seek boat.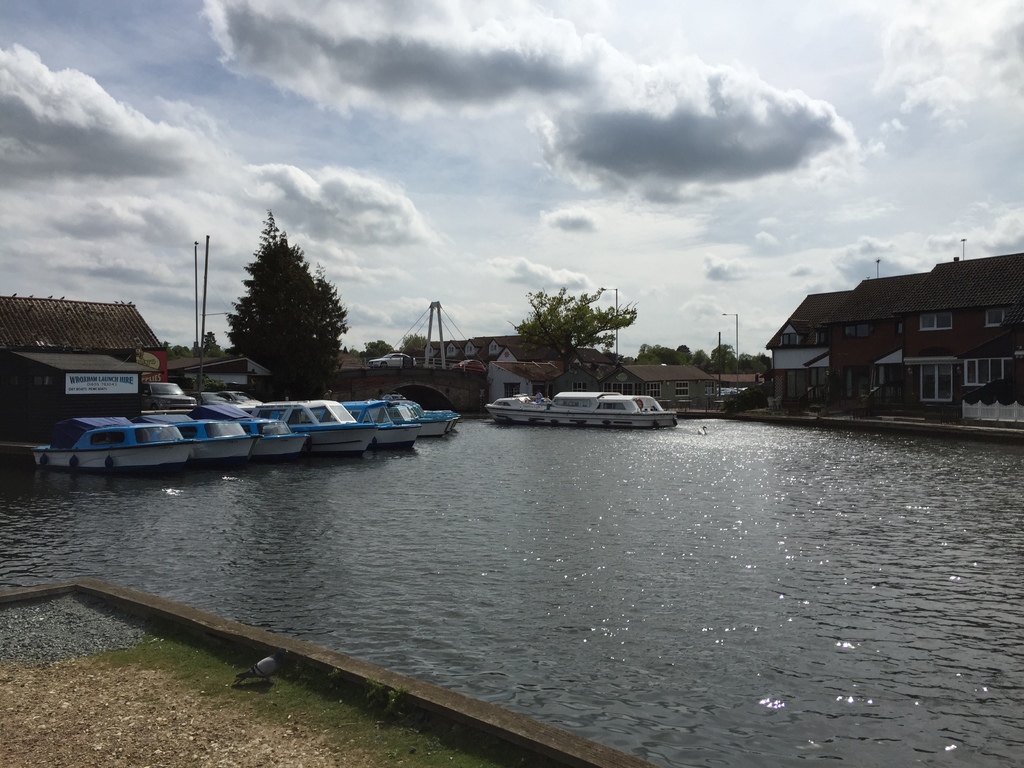
box(205, 396, 306, 456).
